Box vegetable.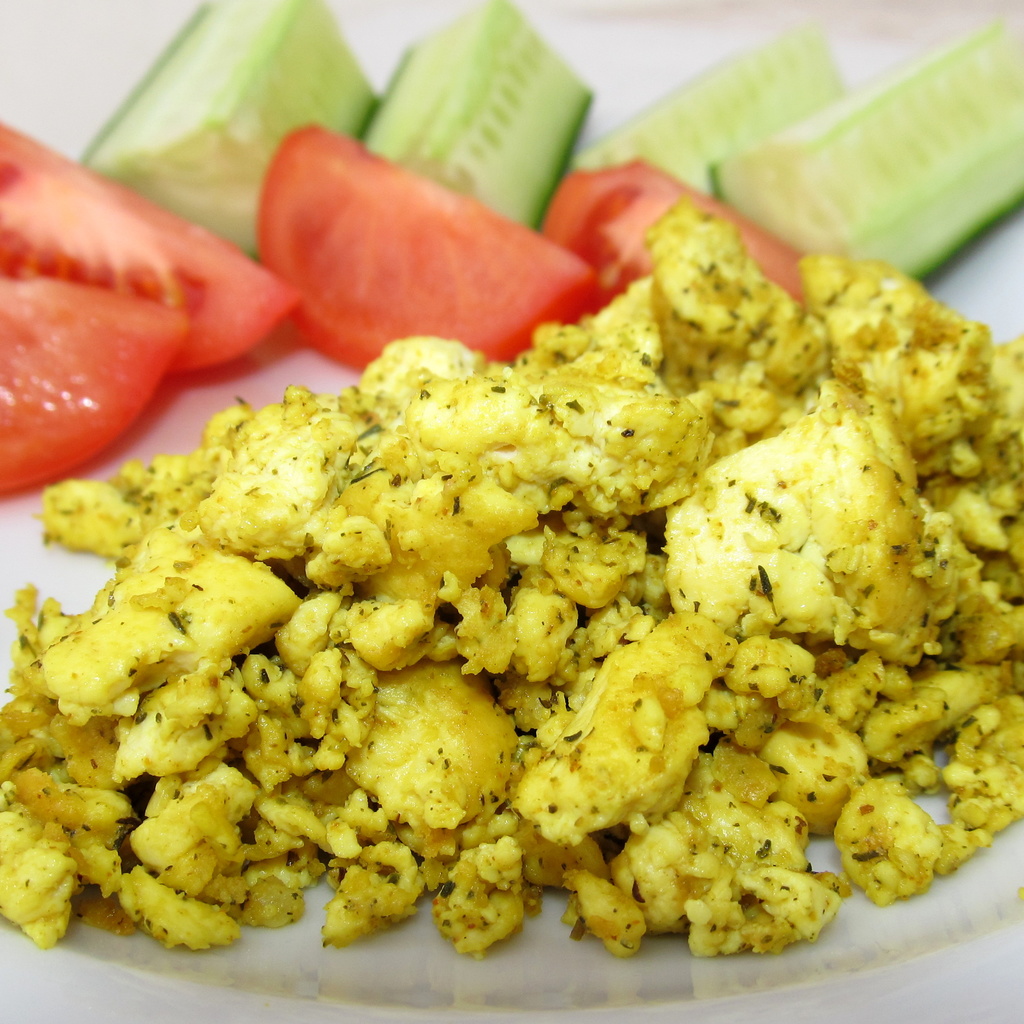
l=580, t=36, r=841, b=202.
